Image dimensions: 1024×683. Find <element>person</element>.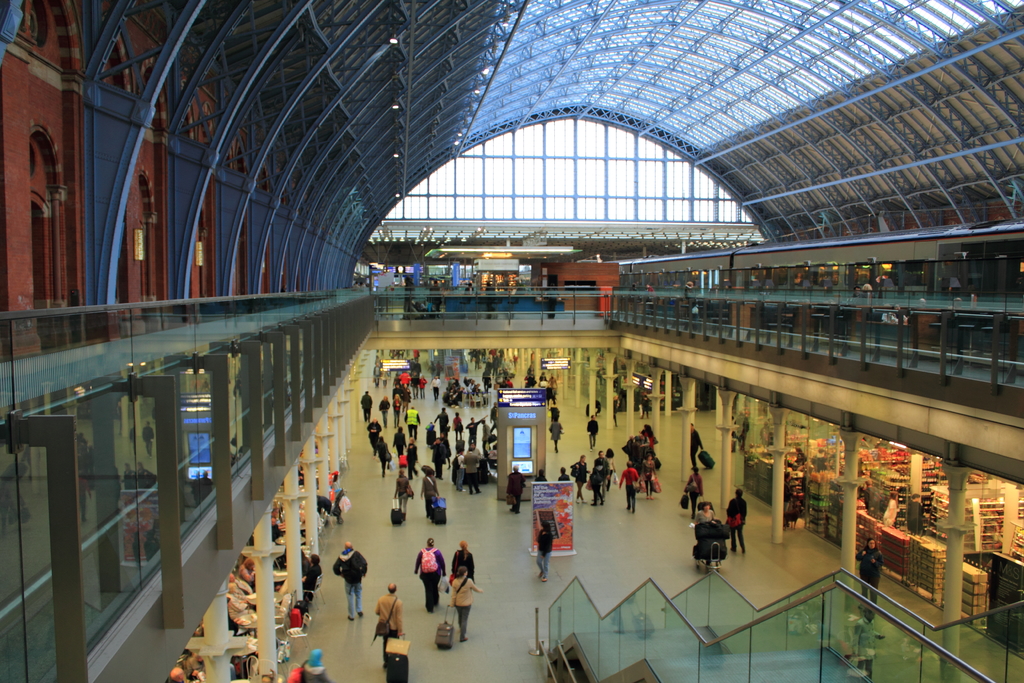
417, 377, 431, 397.
